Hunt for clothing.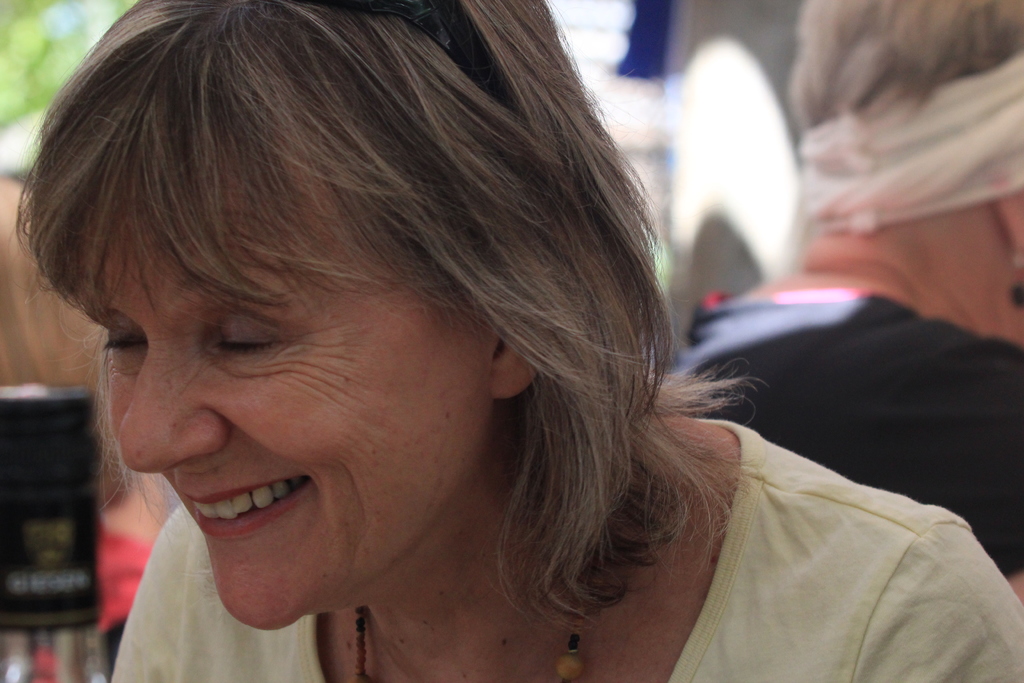
Hunted down at <bbox>109, 417, 1023, 682</bbox>.
